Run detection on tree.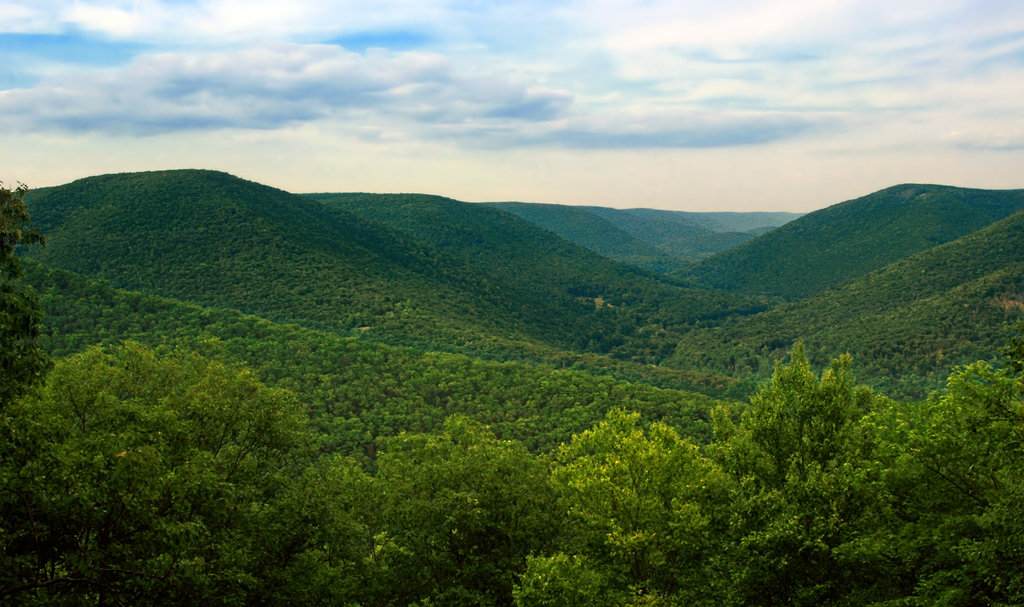
Result: BBox(0, 182, 54, 403).
